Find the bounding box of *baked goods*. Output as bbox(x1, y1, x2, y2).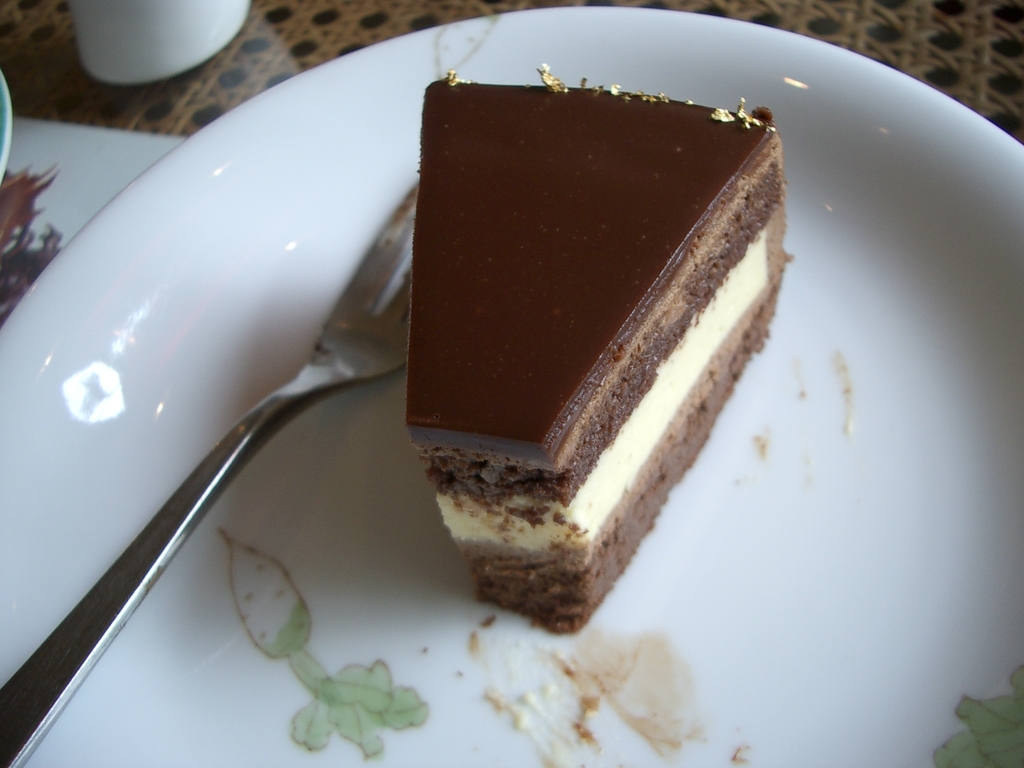
bbox(386, 44, 828, 579).
